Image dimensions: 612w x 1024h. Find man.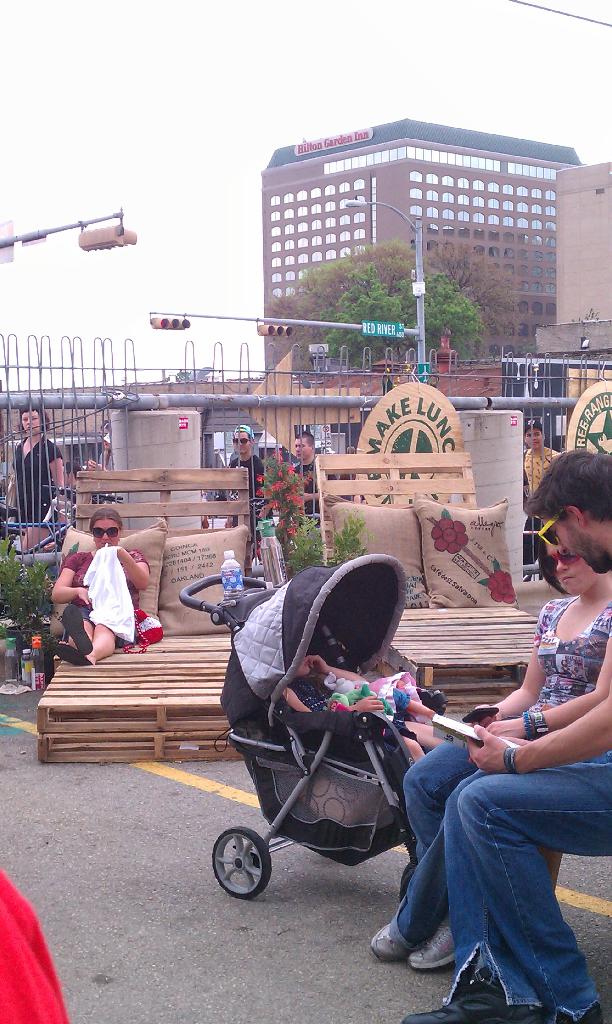
box(287, 429, 319, 519).
